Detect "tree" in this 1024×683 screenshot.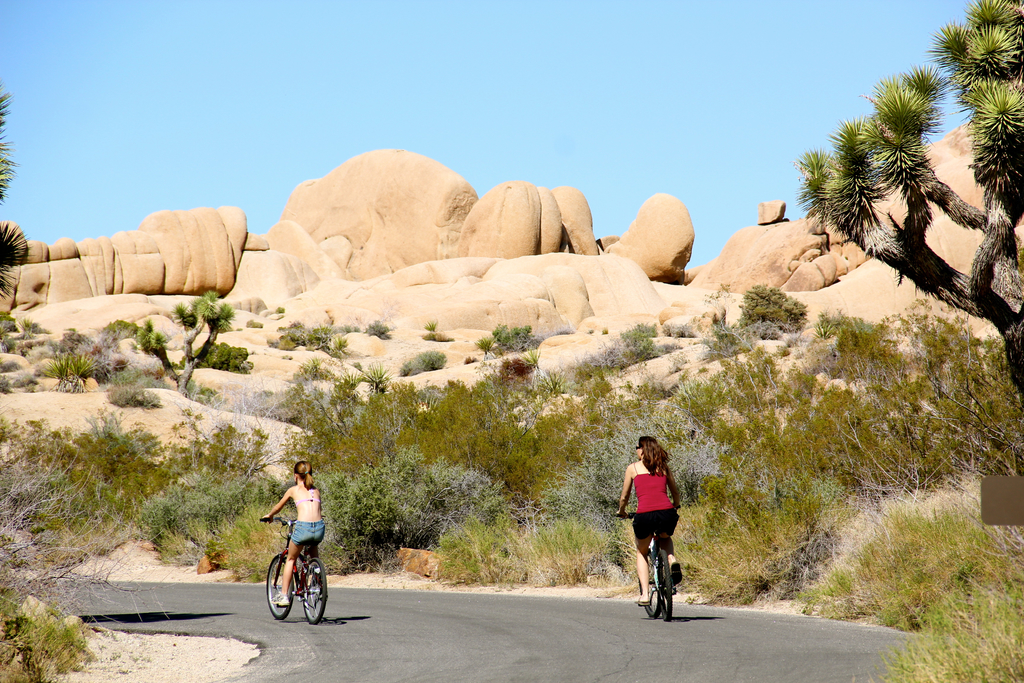
Detection: pyautogui.locateOnScreen(731, 281, 808, 342).
